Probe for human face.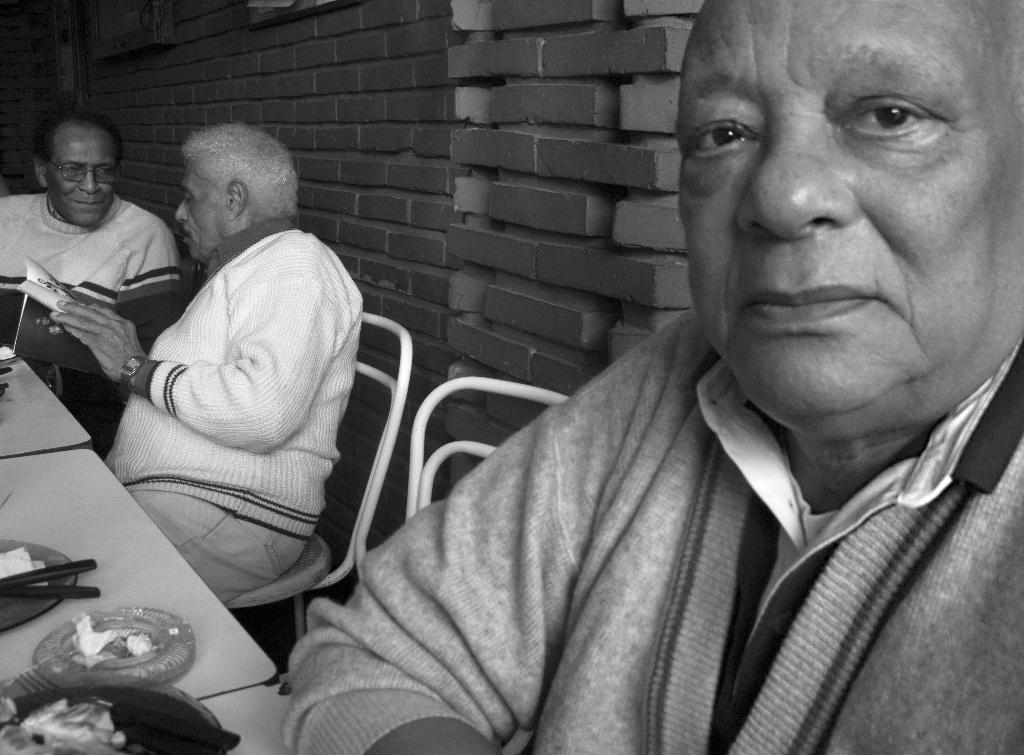
Probe result: 47, 133, 115, 227.
